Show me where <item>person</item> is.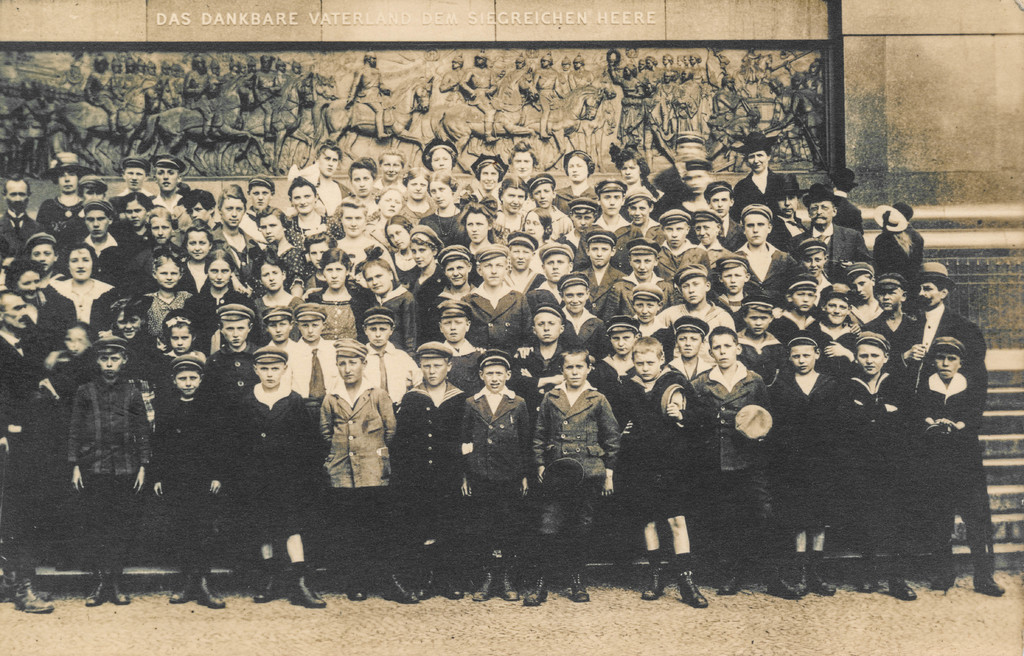
<item>person</item> is at 617, 49, 657, 147.
